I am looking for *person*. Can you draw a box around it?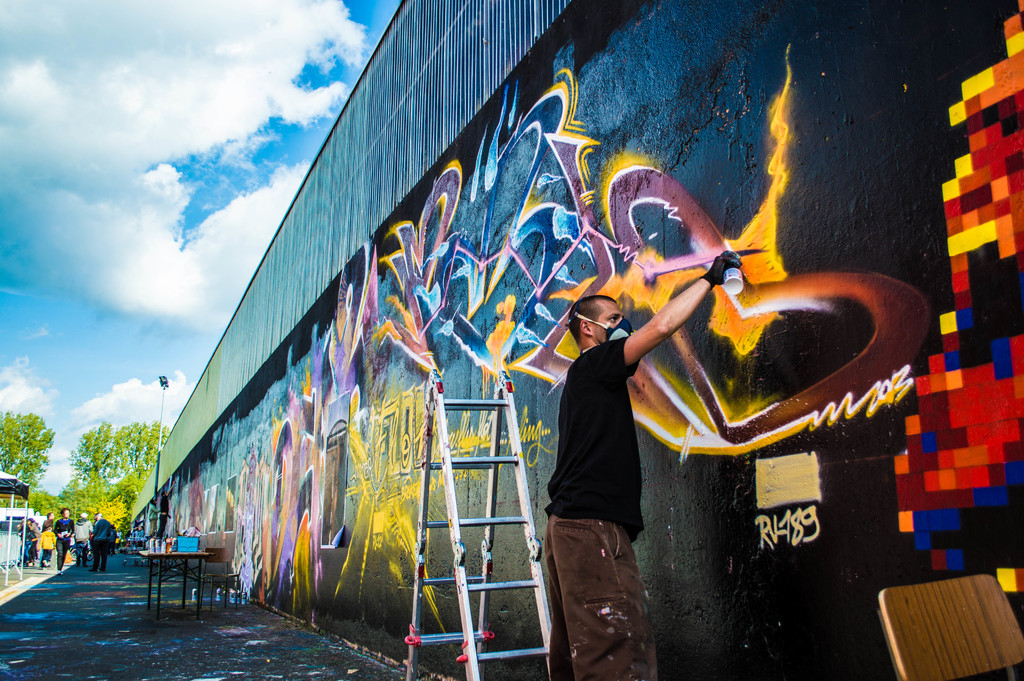
Sure, the bounding box is {"left": 26, "top": 516, "right": 36, "bottom": 562}.
